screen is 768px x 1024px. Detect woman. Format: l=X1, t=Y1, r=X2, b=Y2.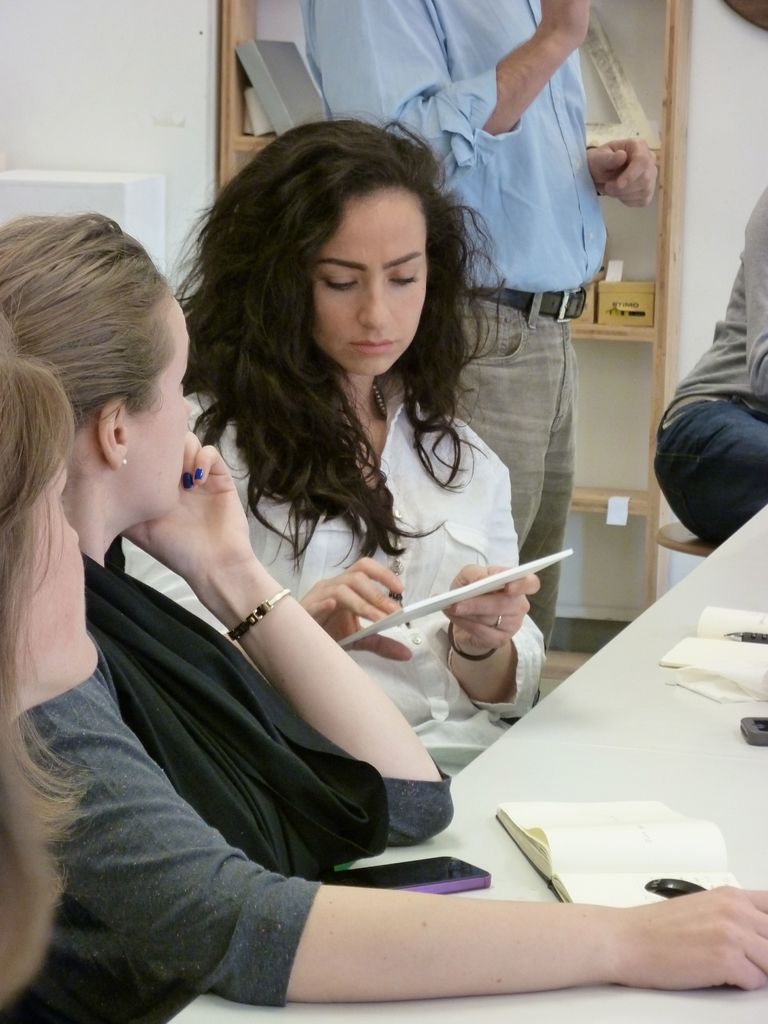
l=650, t=180, r=767, b=550.
